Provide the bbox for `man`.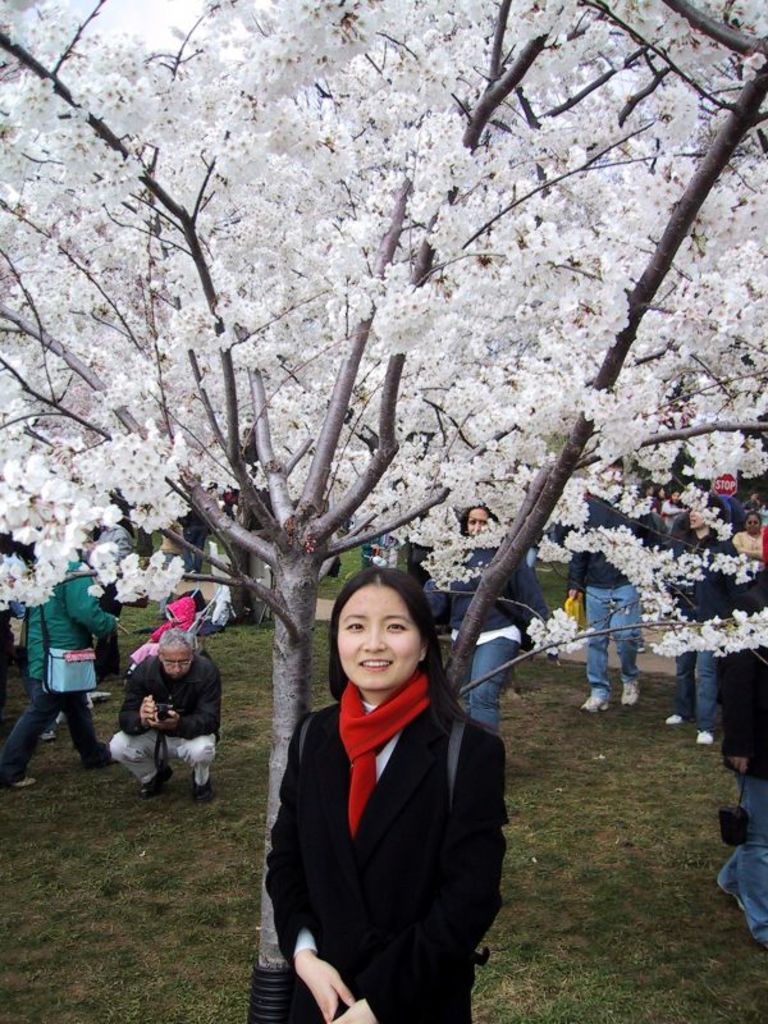
x1=671, y1=457, x2=740, y2=751.
